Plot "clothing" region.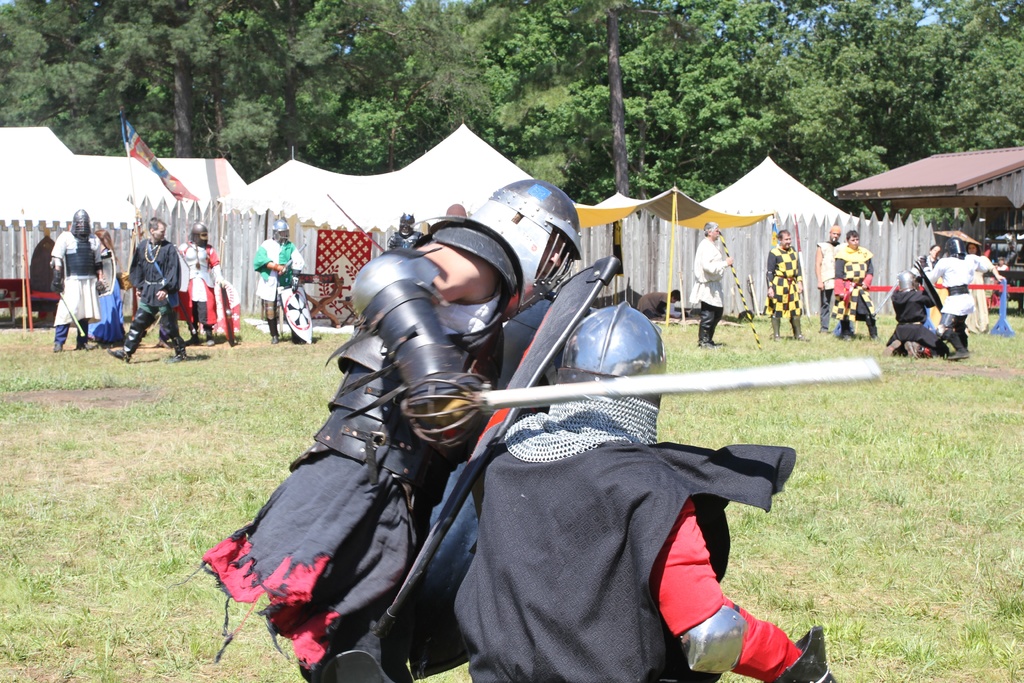
Plotted at crop(922, 254, 977, 352).
